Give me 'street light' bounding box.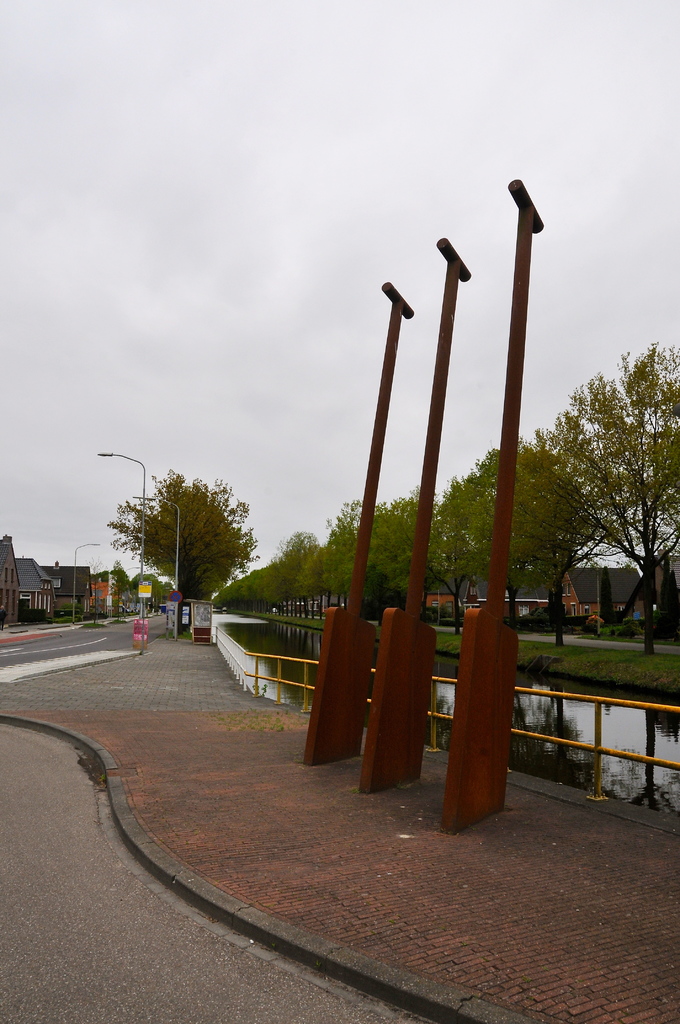
region(124, 563, 145, 618).
